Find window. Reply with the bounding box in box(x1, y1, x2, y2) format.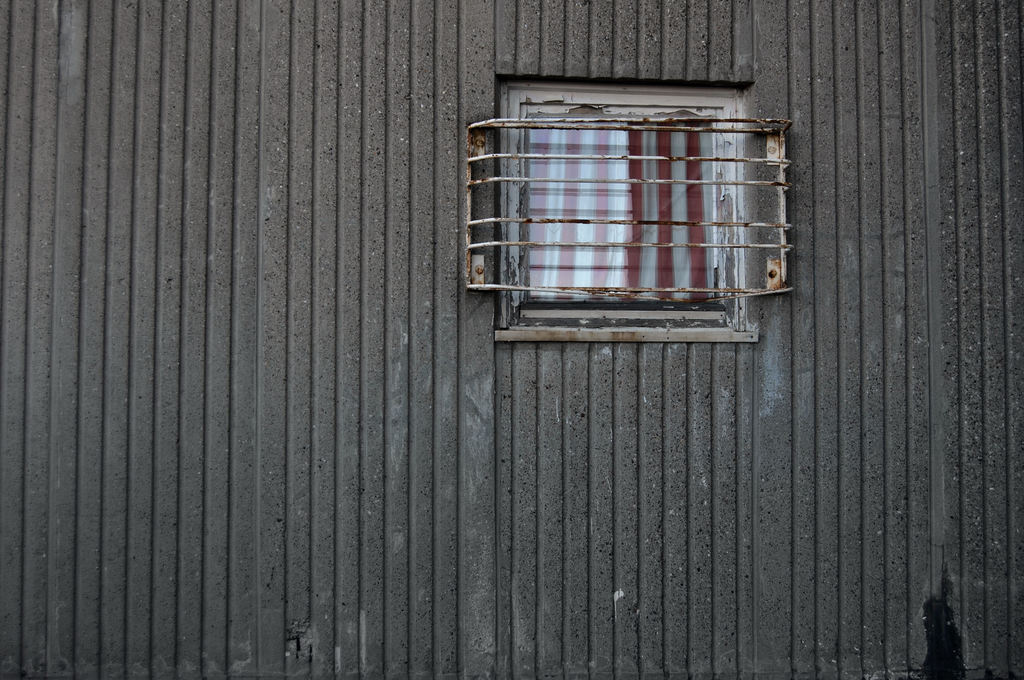
box(509, 71, 744, 340).
